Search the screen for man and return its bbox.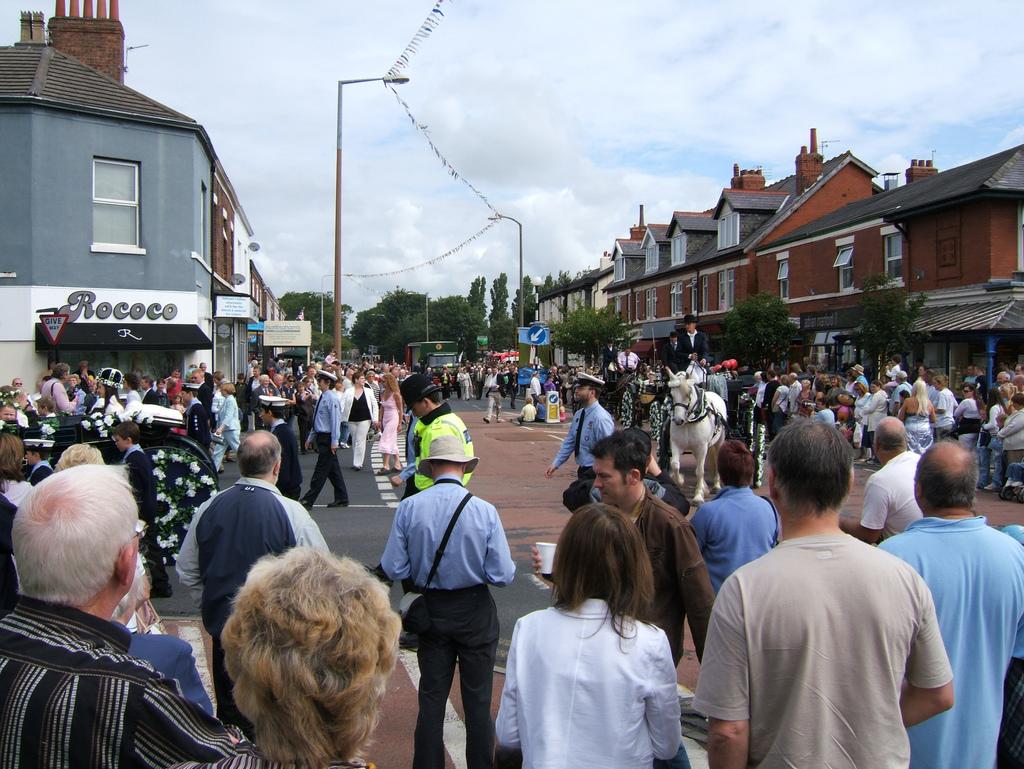
Found: pyautogui.locateOnScreen(0, 465, 250, 768).
